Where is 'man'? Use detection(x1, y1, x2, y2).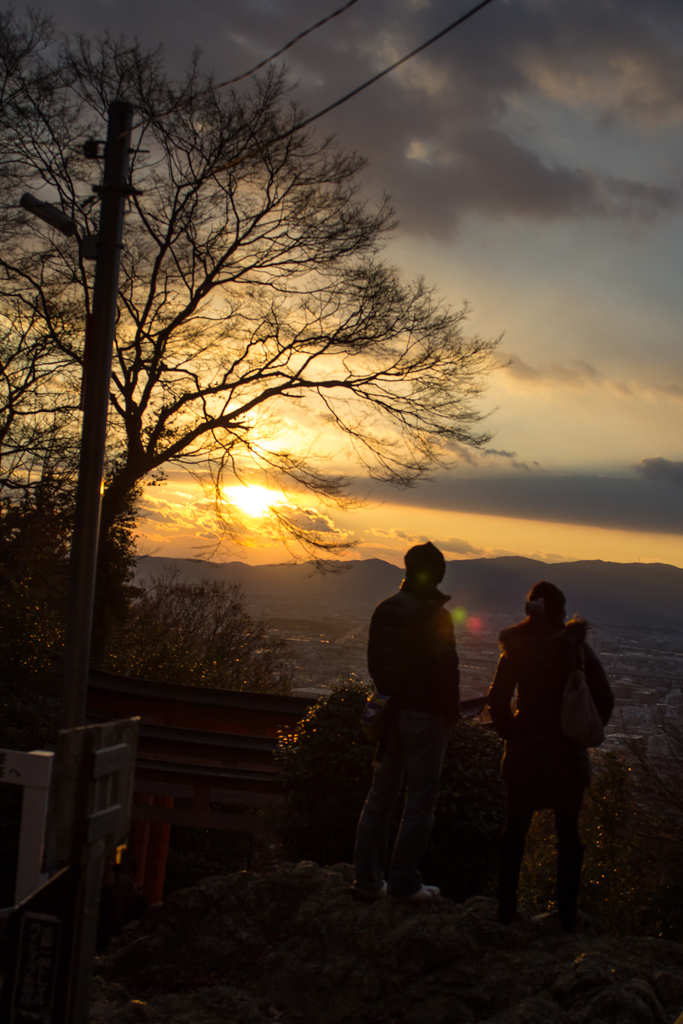
detection(482, 585, 620, 891).
